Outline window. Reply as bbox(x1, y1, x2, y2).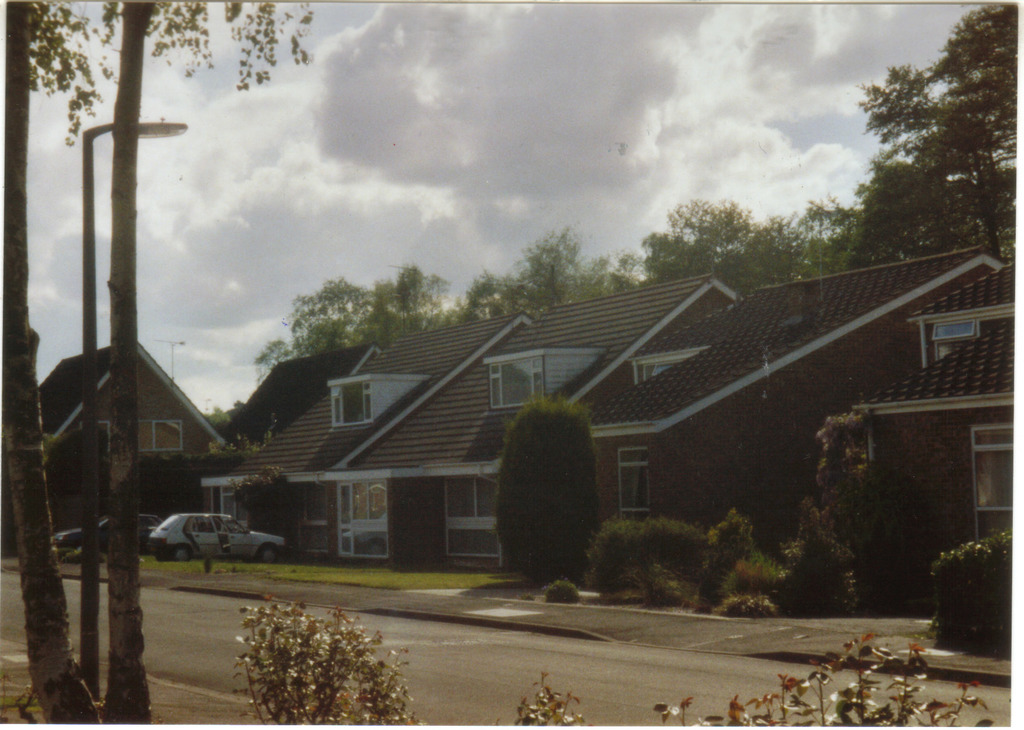
bbox(331, 382, 376, 430).
